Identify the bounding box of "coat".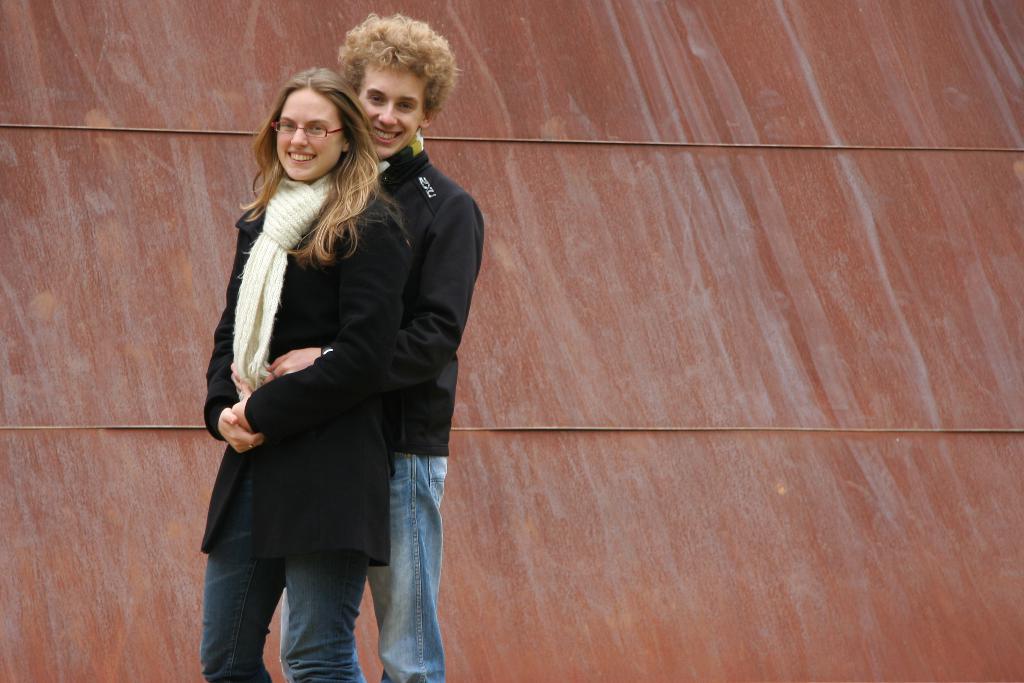
197,120,385,543.
